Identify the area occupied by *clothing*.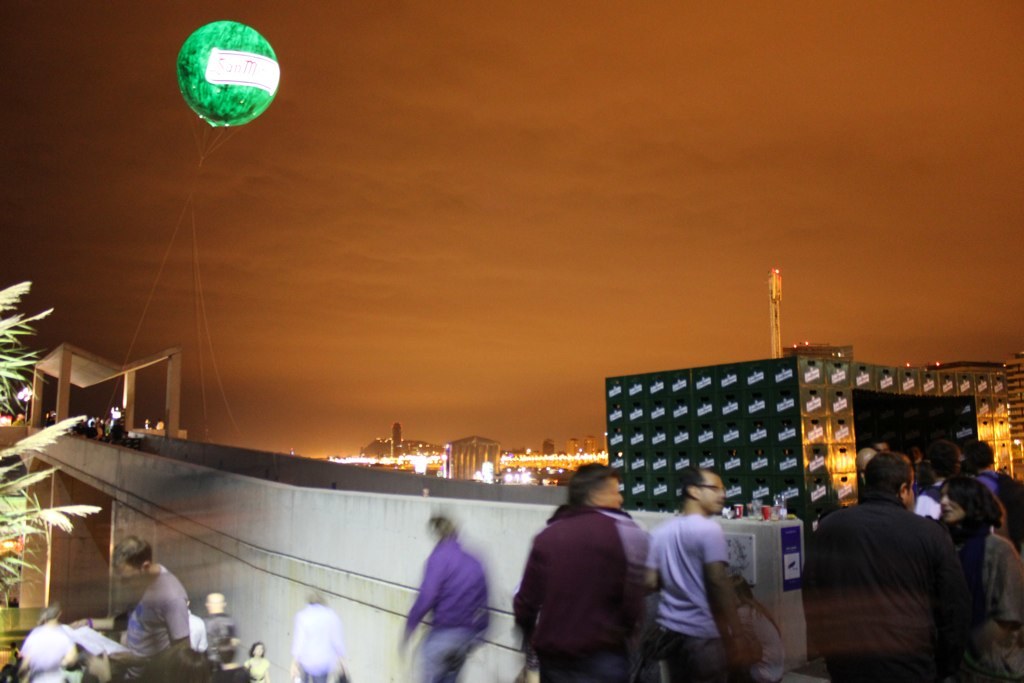
Area: 935/517/1023/682.
